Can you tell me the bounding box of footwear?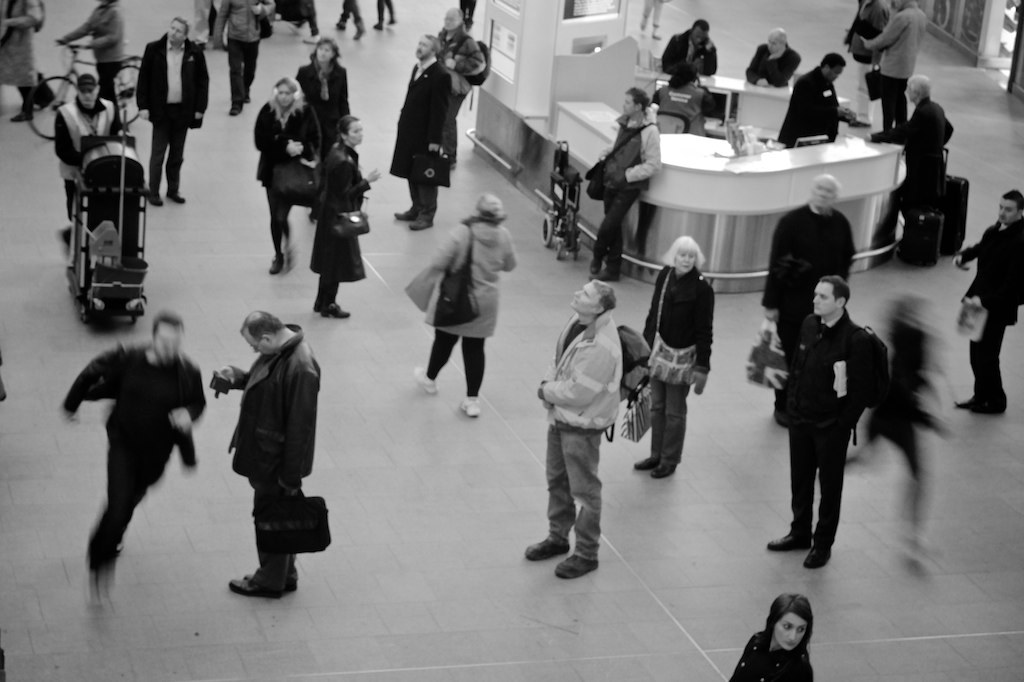
select_region(231, 102, 242, 120).
